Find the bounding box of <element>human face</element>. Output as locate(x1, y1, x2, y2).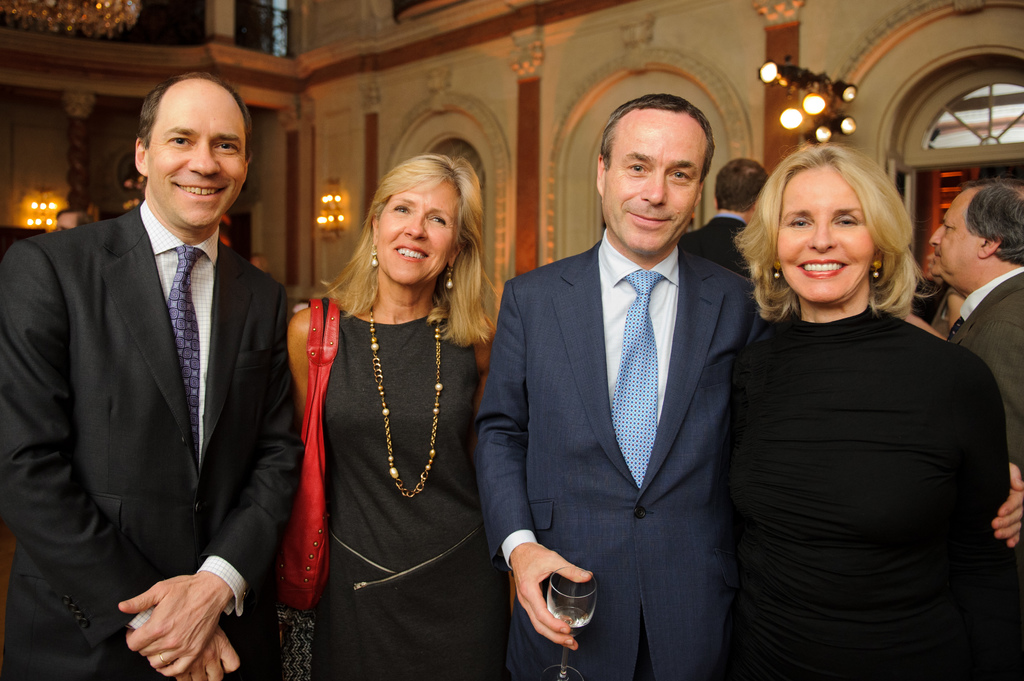
locate(776, 166, 881, 306).
